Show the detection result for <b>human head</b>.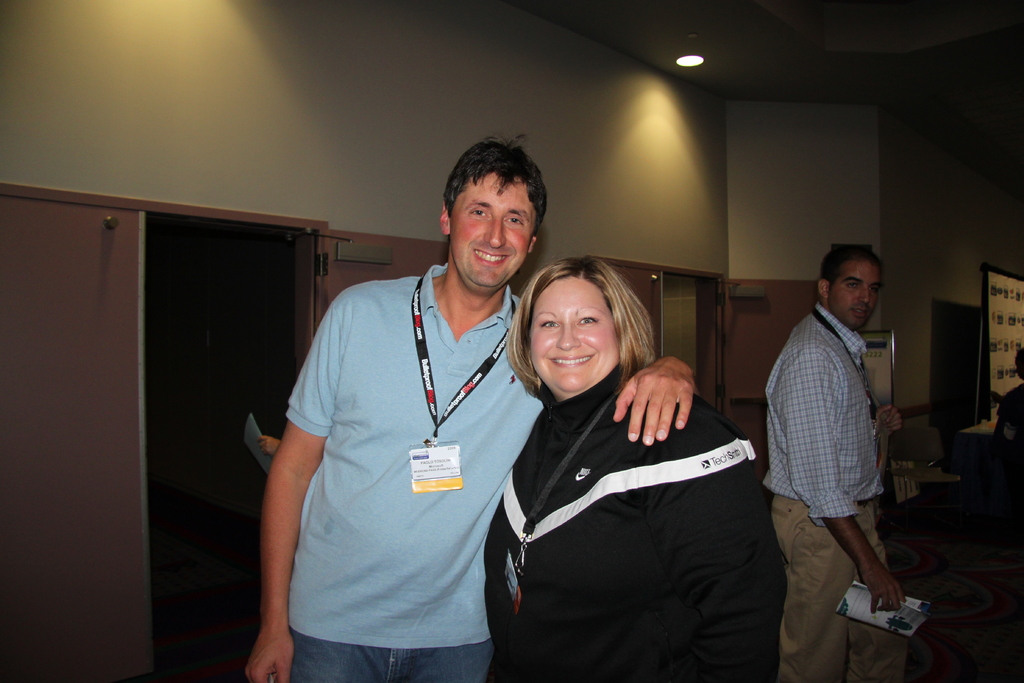
<box>504,257,650,396</box>.
